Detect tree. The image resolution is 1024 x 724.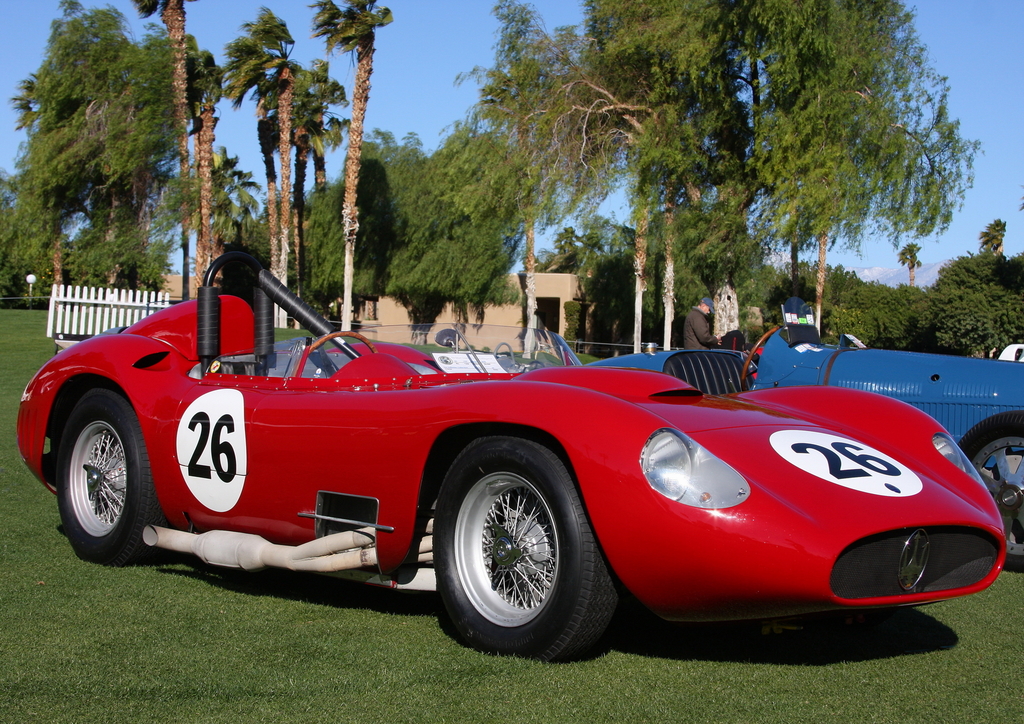
select_region(575, 212, 644, 259).
